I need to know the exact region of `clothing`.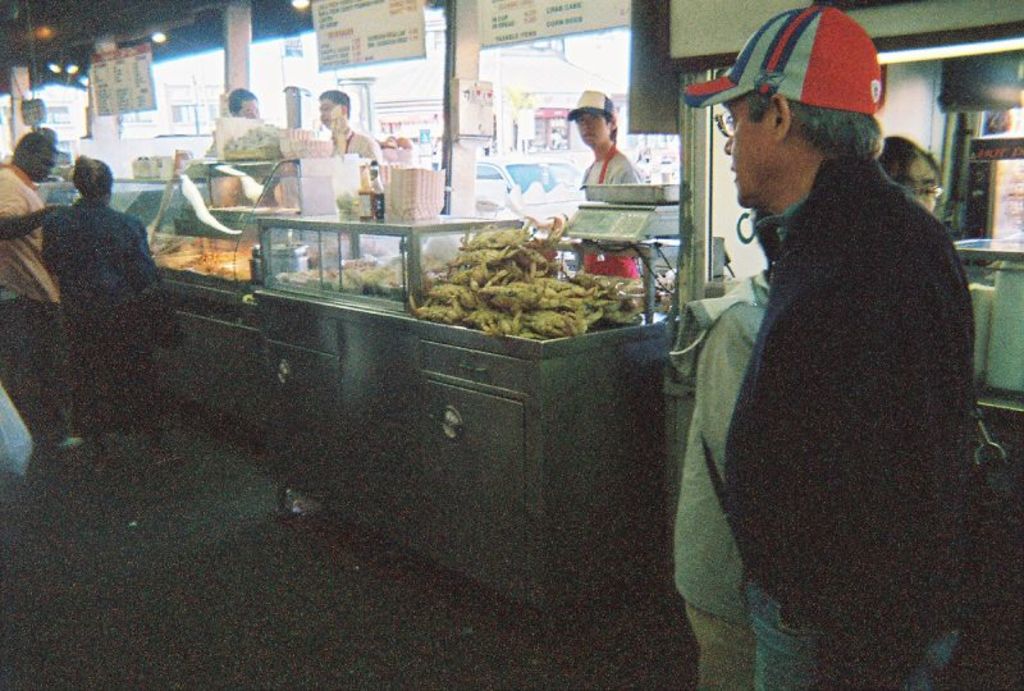
Region: {"left": 44, "top": 188, "right": 211, "bottom": 449}.
